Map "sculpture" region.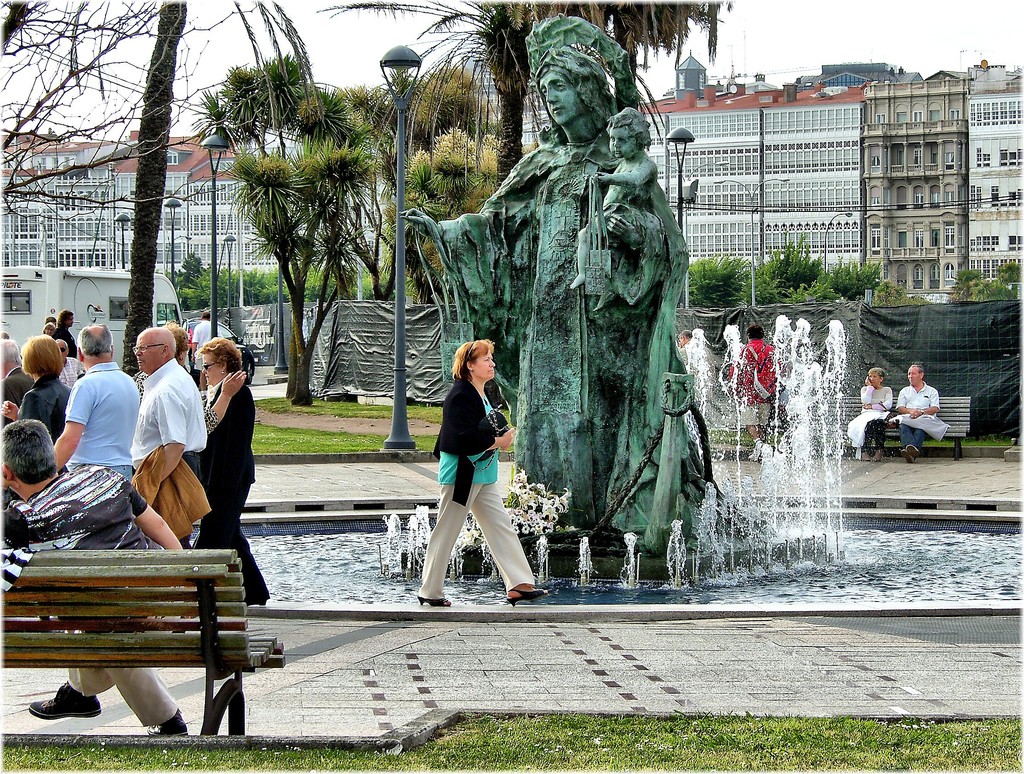
Mapped to (574,104,685,309).
